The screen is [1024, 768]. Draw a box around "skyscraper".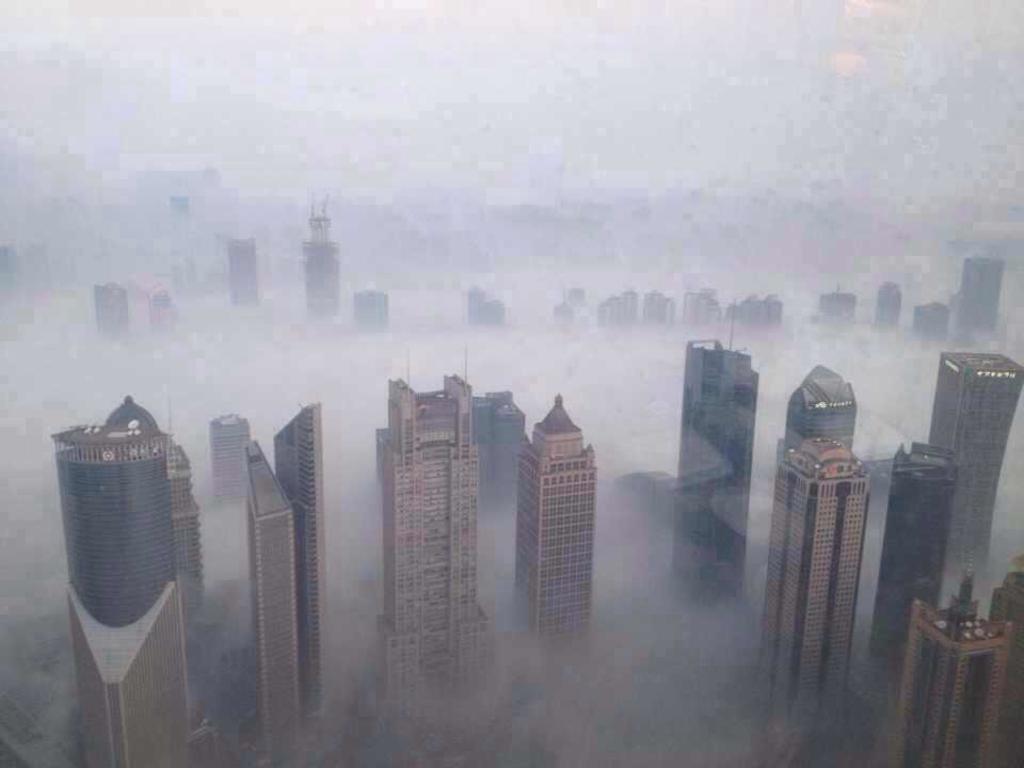
box(865, 444, 960, 682).
